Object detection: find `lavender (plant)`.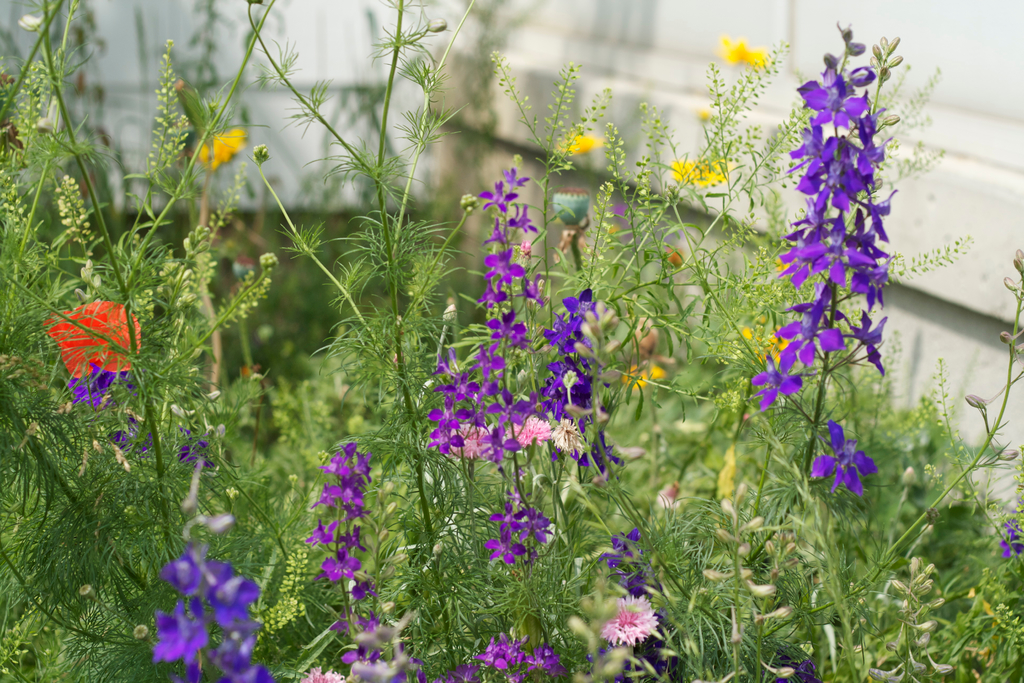
(x1=809, y1=427, x2=898, y2=497).
